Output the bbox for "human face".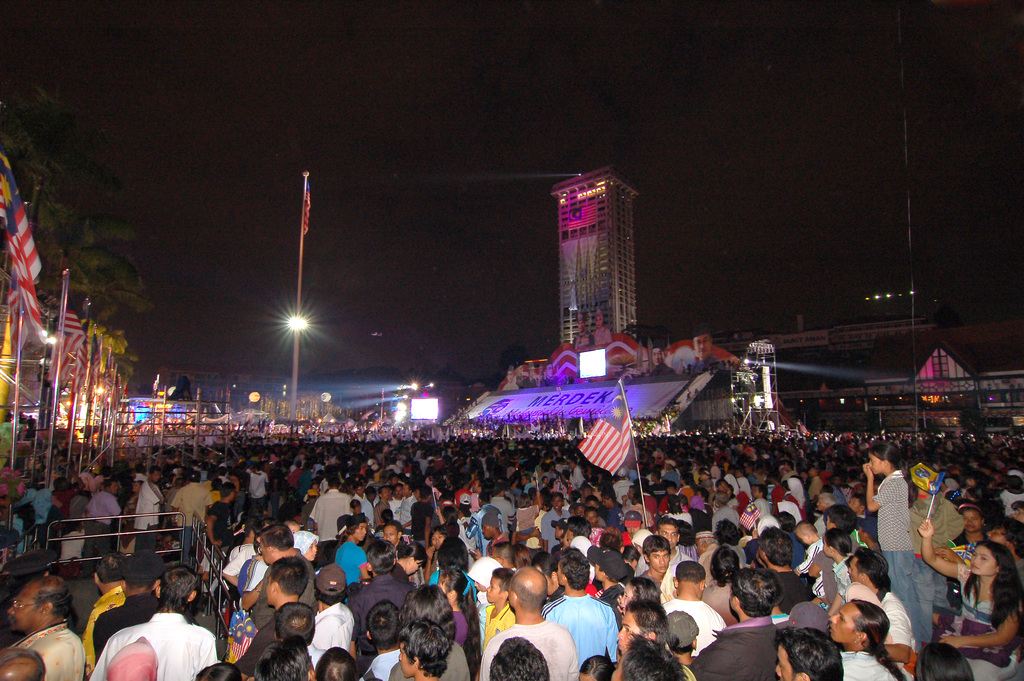
x1=823 y1=537 x2=828 y2=555.
